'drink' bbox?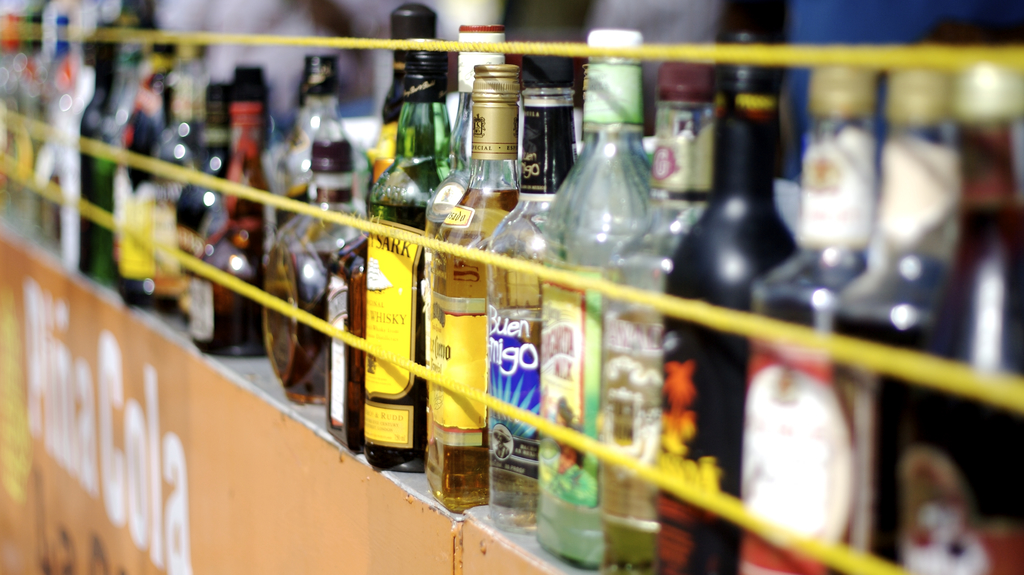
x1=828, y1=67, x2=927, y2=574
